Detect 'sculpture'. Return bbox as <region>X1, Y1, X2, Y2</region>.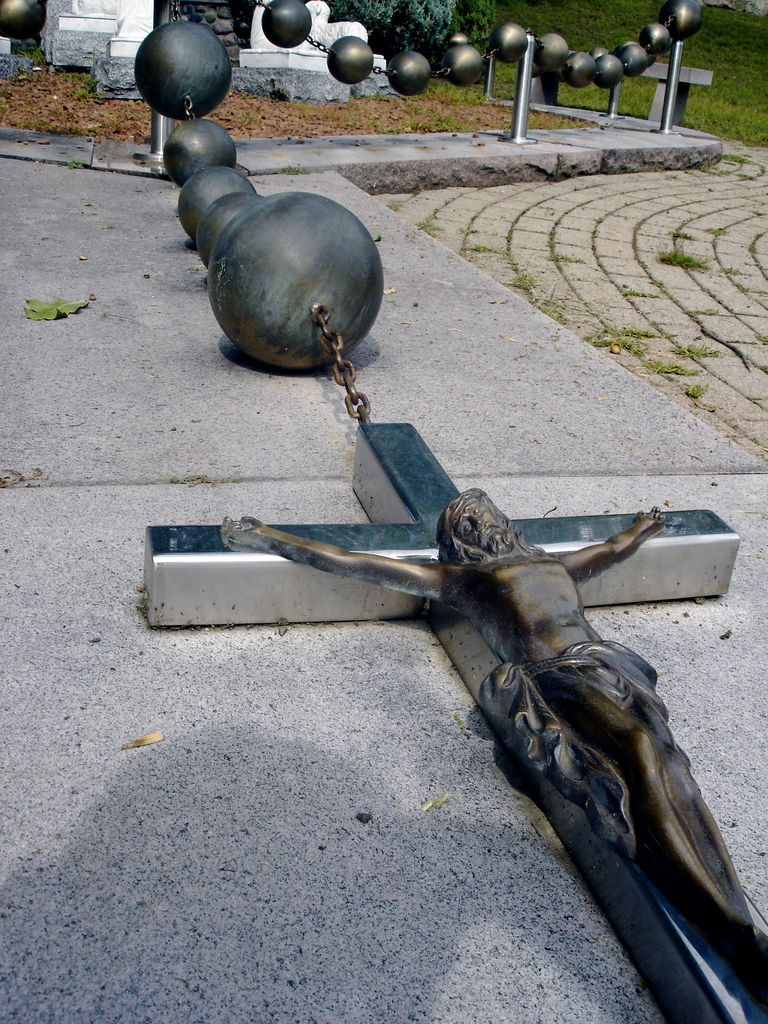
<region>211, 512, 767, 999</region>.
